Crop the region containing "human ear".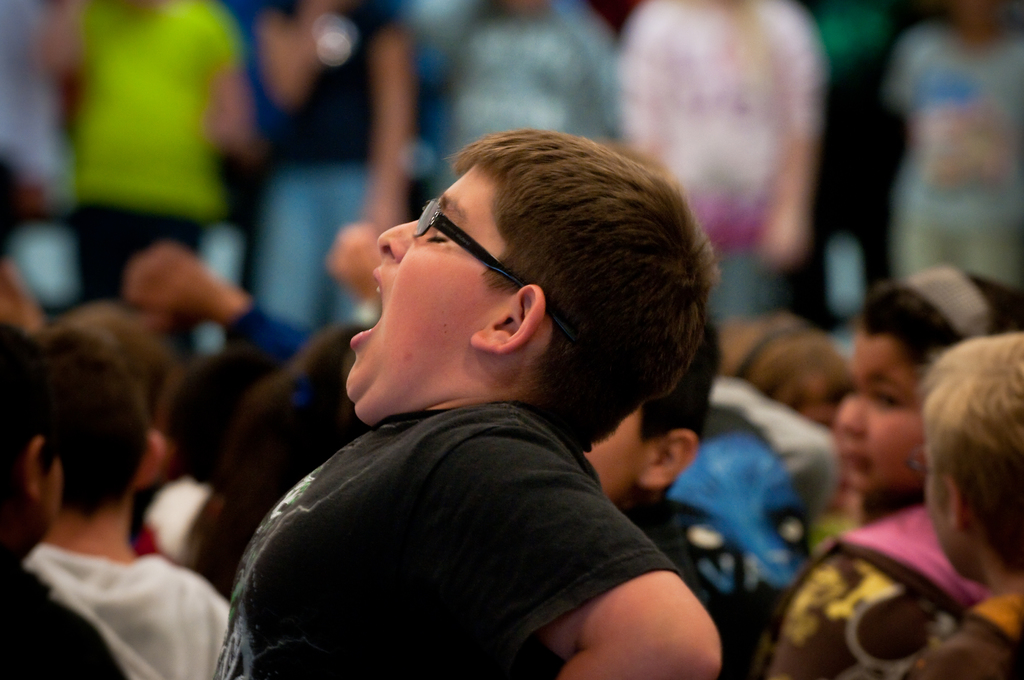
Crop region: 636 433 699 487.
